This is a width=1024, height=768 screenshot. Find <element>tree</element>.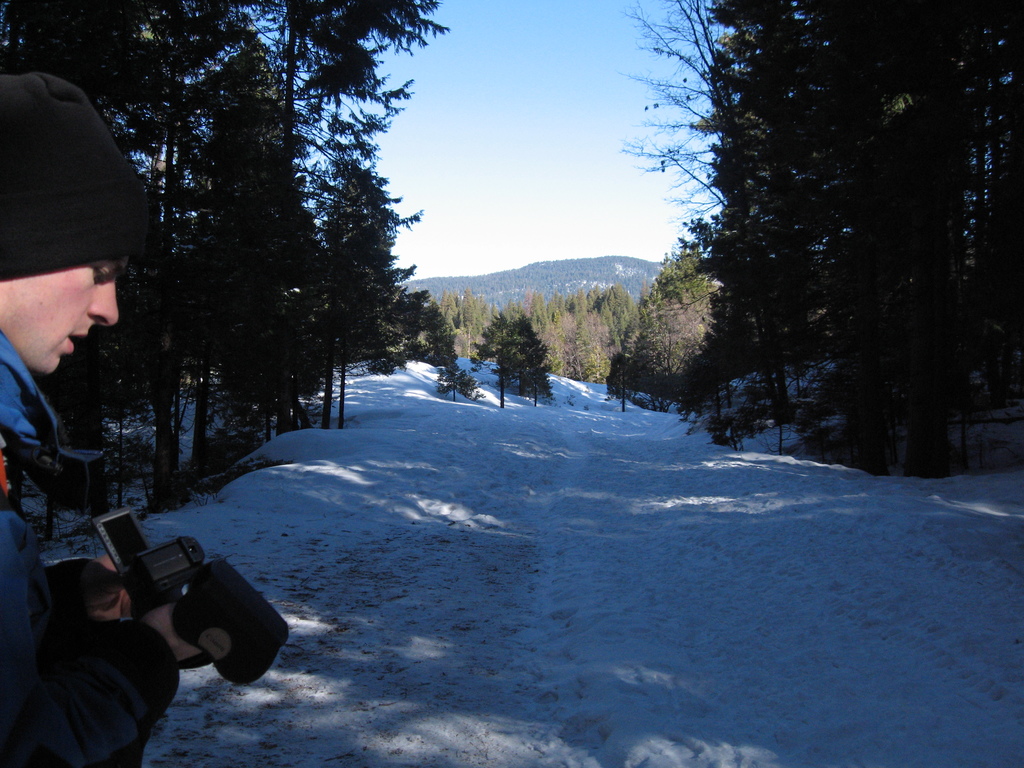
Bounding box: BBox(614, 0, 742, 255).
